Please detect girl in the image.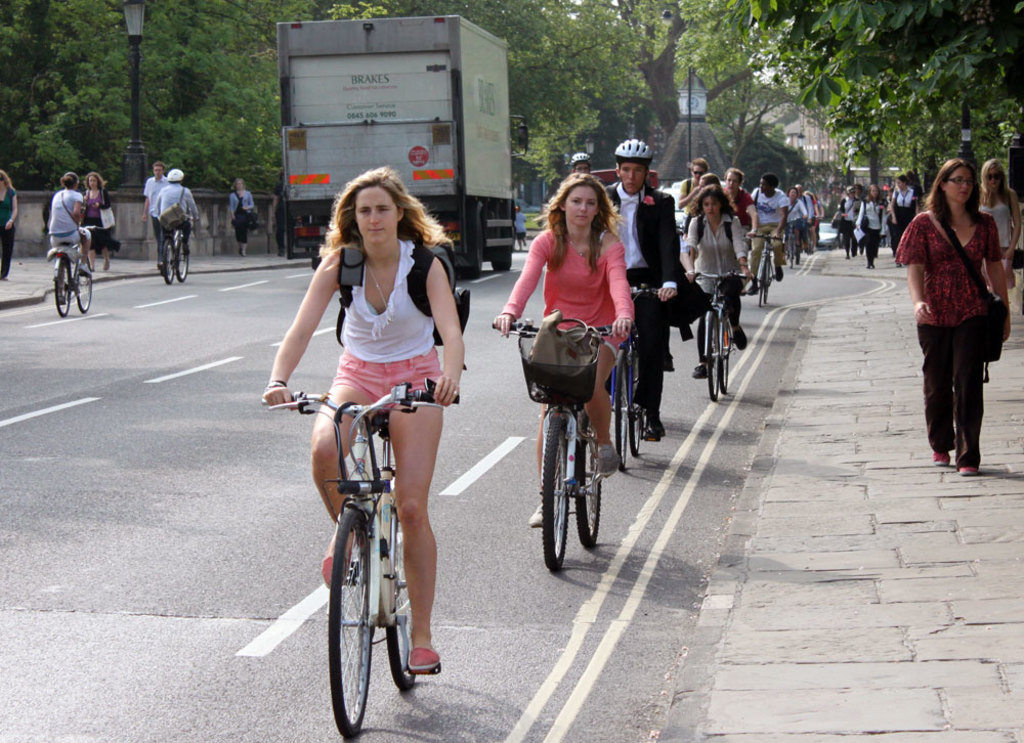
box=[261, 165, 467, 668].
